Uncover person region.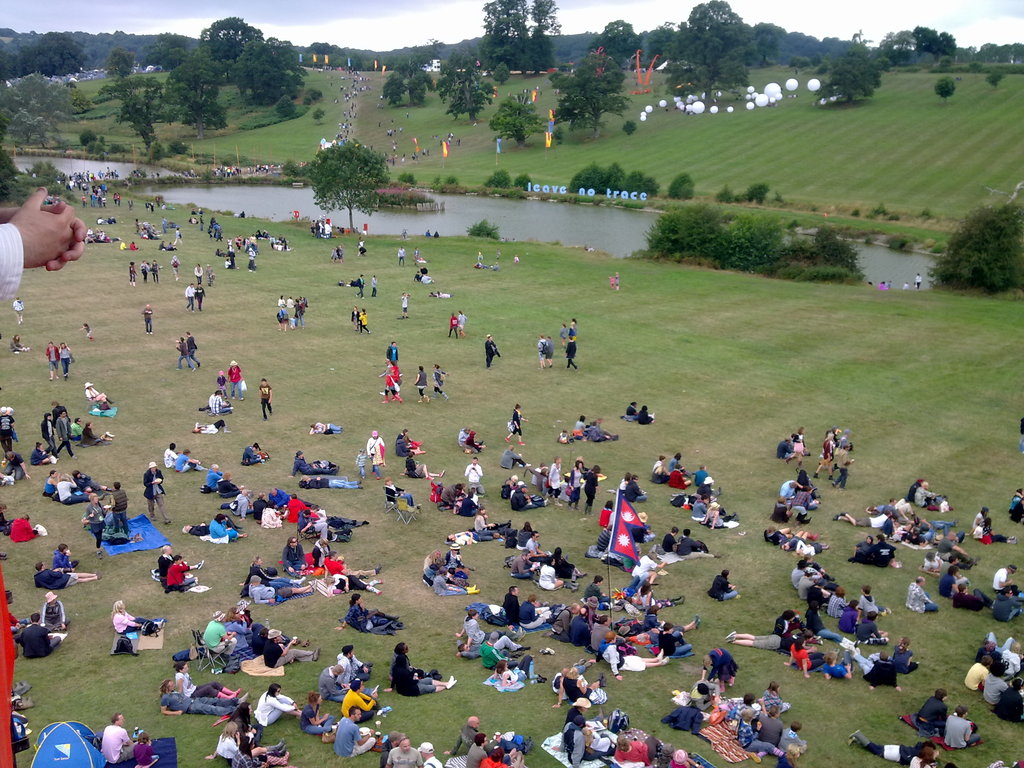
Uncovered: x1=497, y1=246, x2=501, y2=259.
